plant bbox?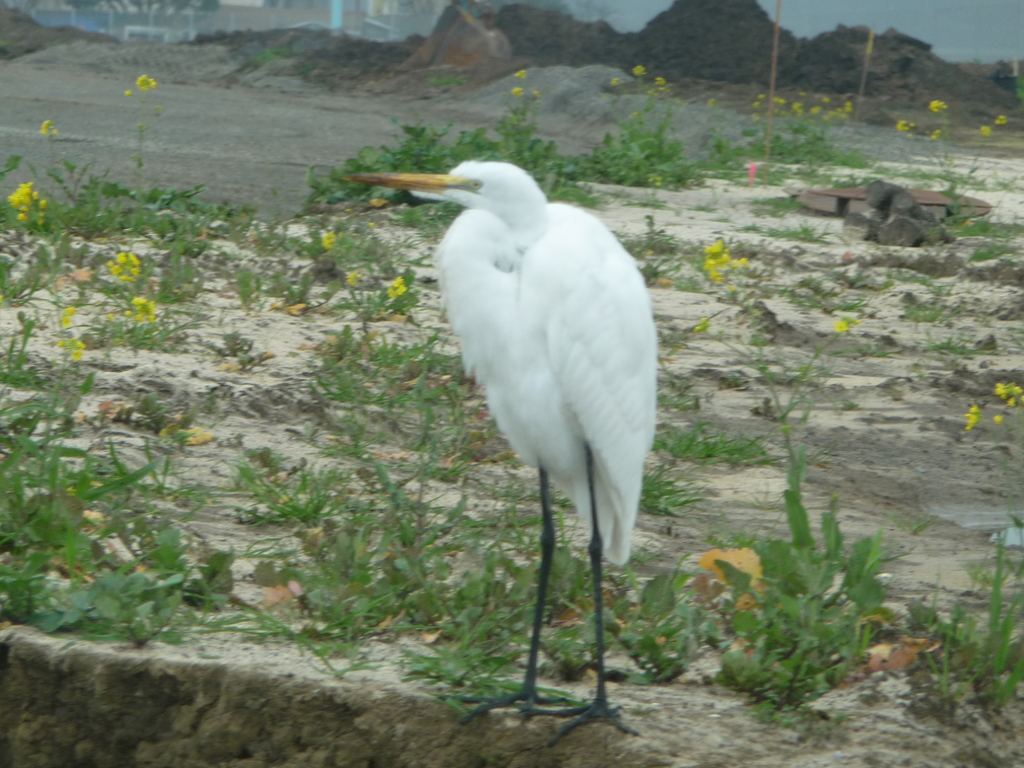
{"left": 895, "top": 91, "right": 1017, "bottom": 210}
